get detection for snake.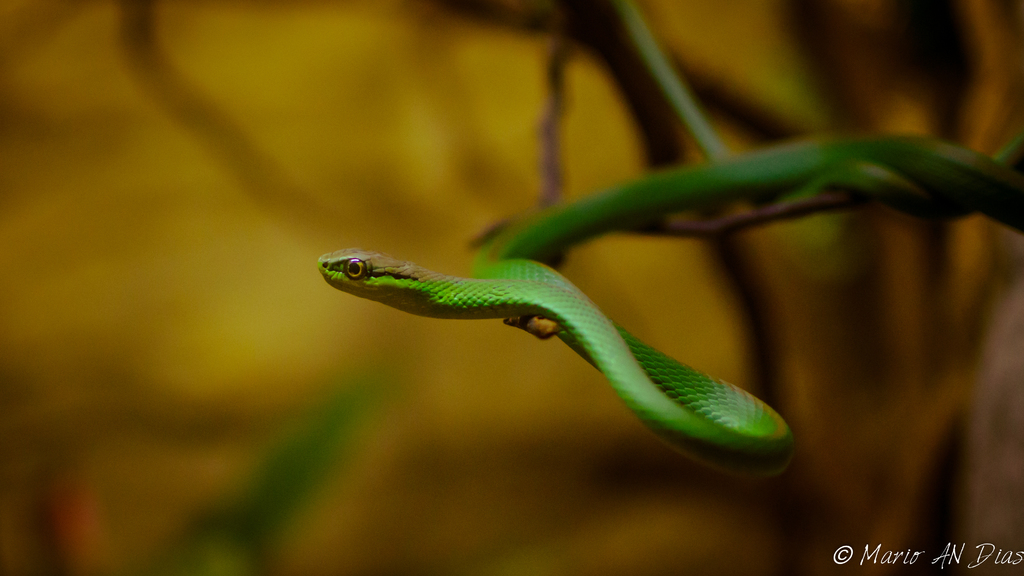
Detection: crop(316, 0, 1023, 475).
